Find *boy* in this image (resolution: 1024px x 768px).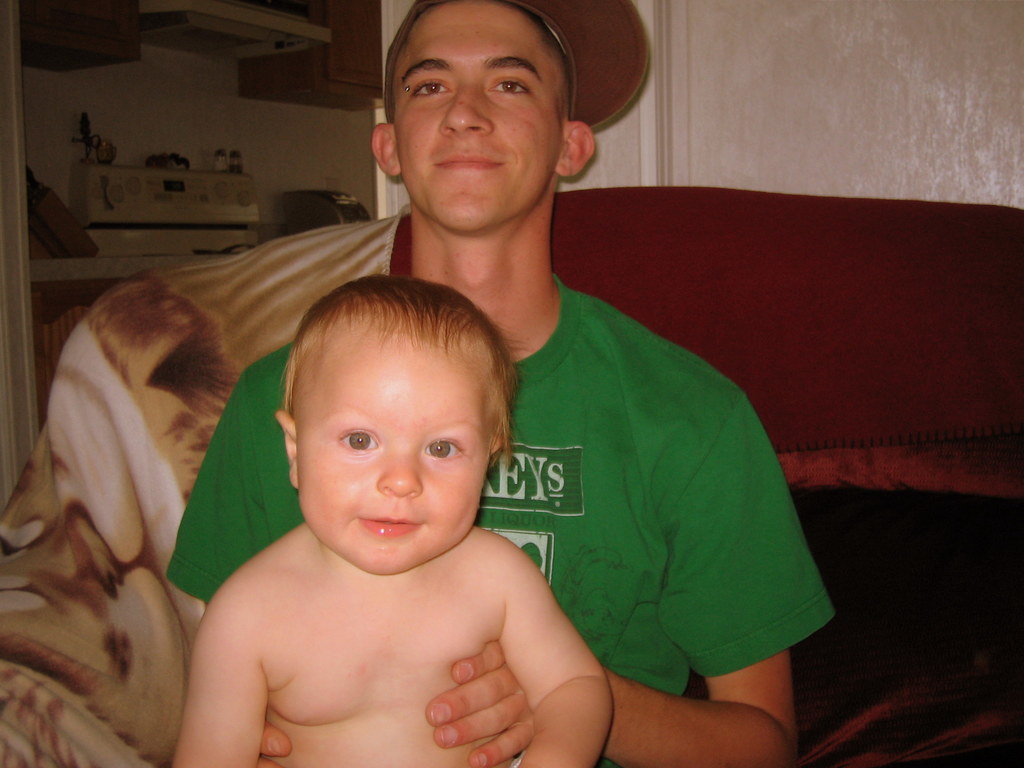
(left=179, top=278, right=596, bottom=737).
